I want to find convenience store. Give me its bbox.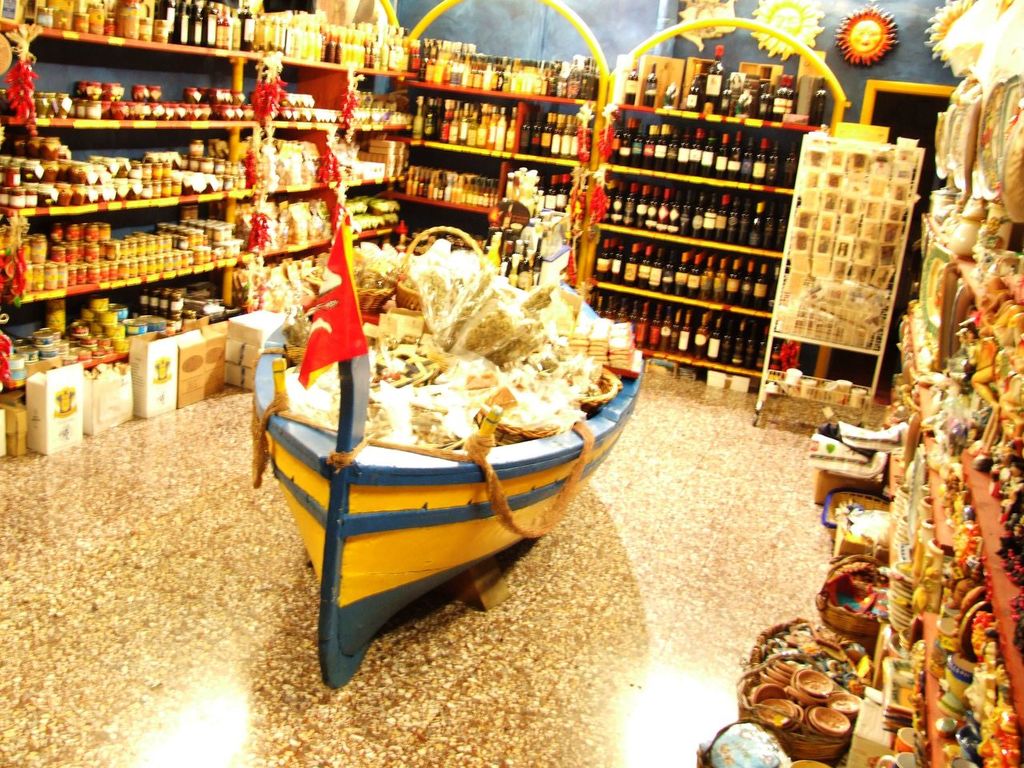
bbox=[0, 0, 1023, 767].
